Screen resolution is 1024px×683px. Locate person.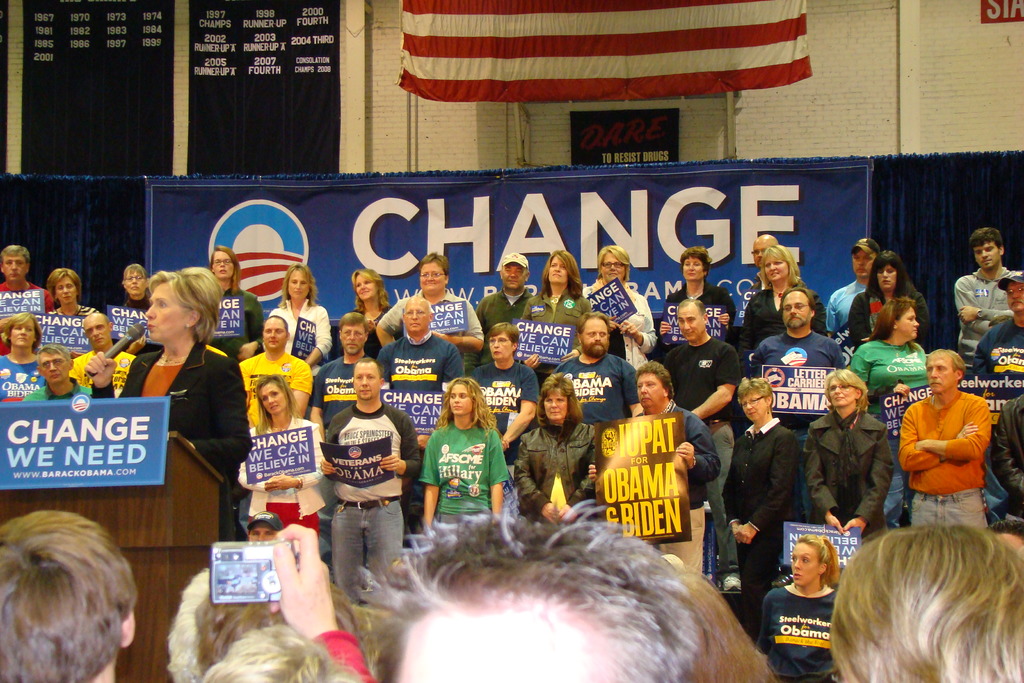
Rect(753, 531, 840, 682).
